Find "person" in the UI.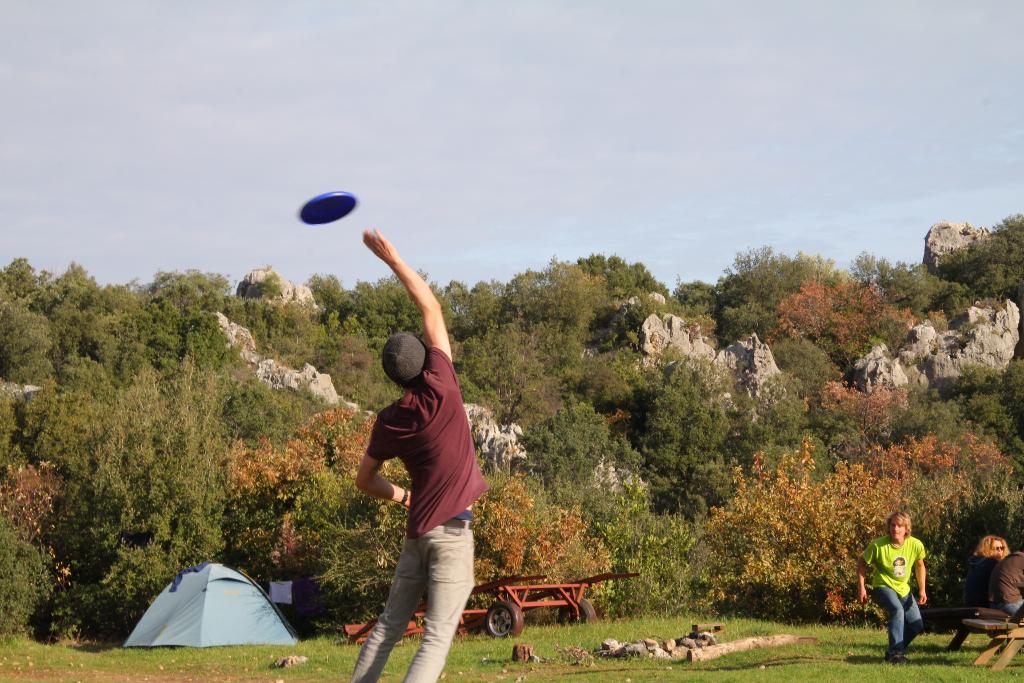
UI element at [left=964, top=533, right=1012, bottom=608].
